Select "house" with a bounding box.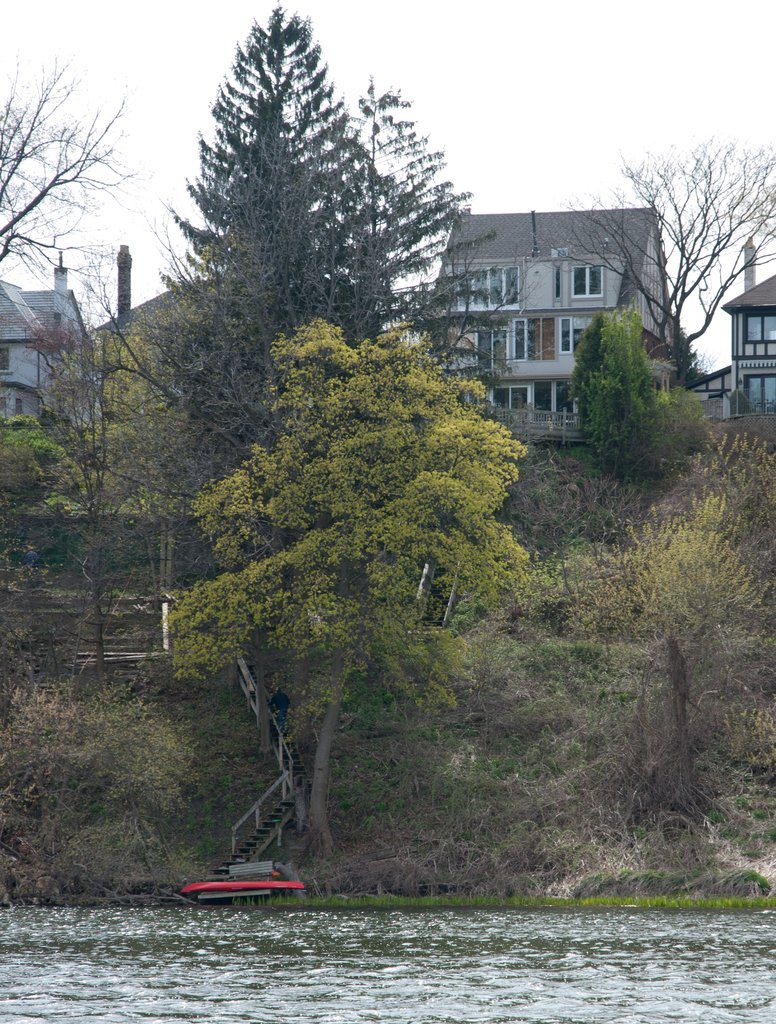
pyautogui.locateOnScreen(397, 184, 699, 450).
